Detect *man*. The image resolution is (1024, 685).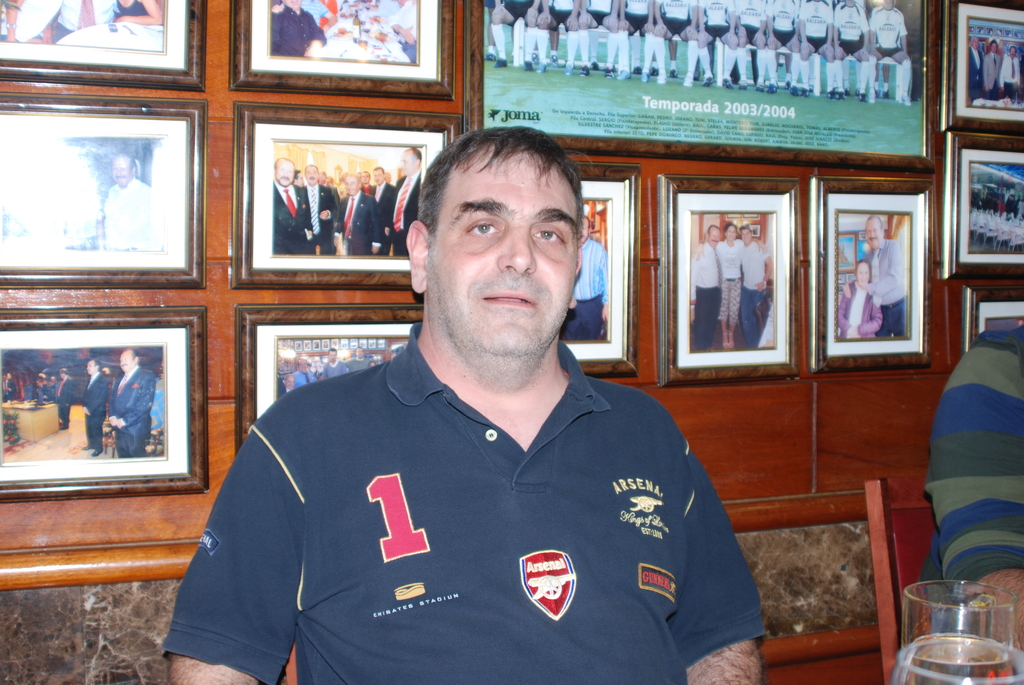
select_region(866, 0, 915, 100).
